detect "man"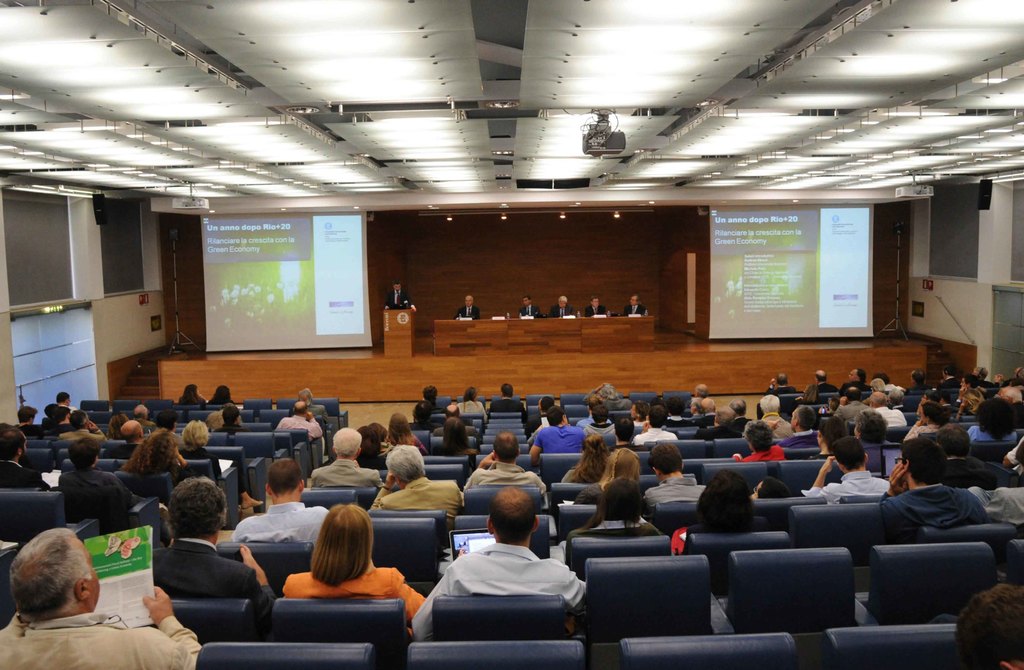
box=[833, 388, 874, 424]
